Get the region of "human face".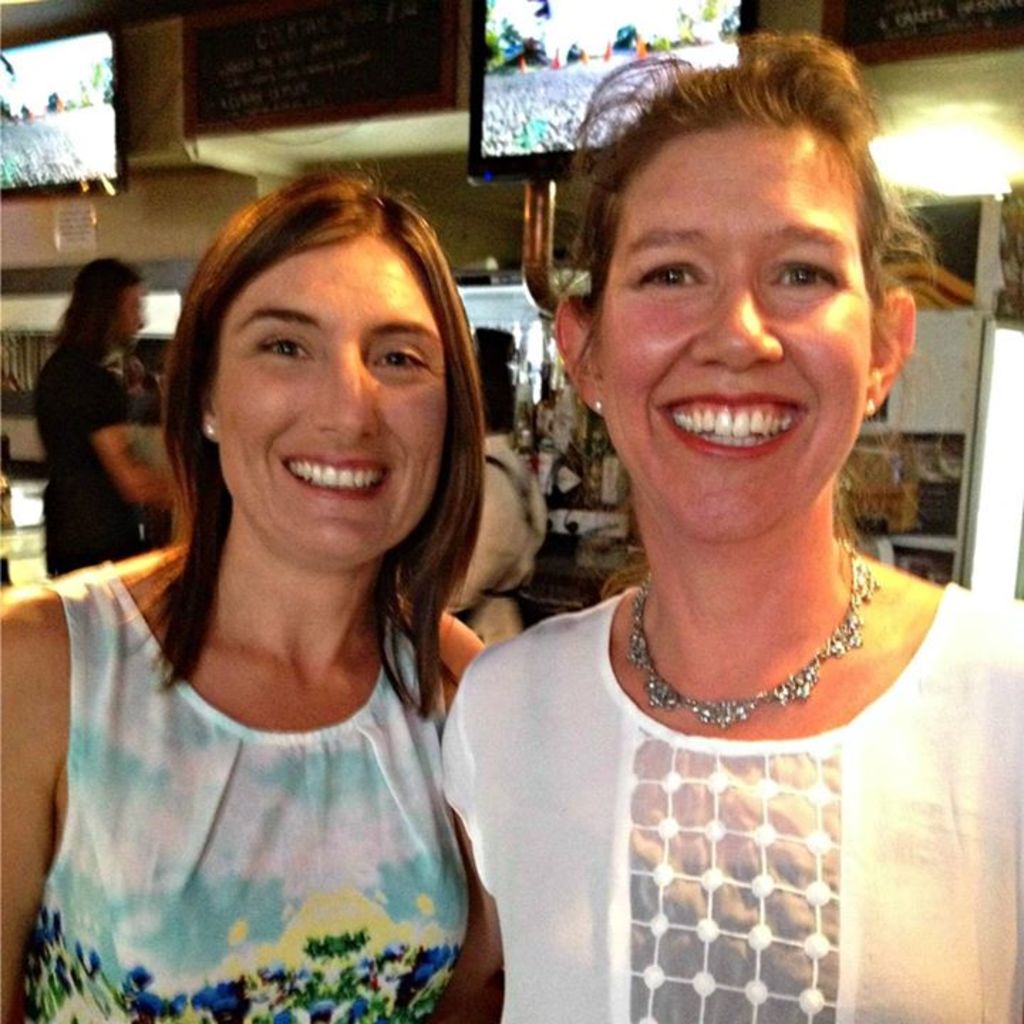
region(596, 132, 872, 548).
